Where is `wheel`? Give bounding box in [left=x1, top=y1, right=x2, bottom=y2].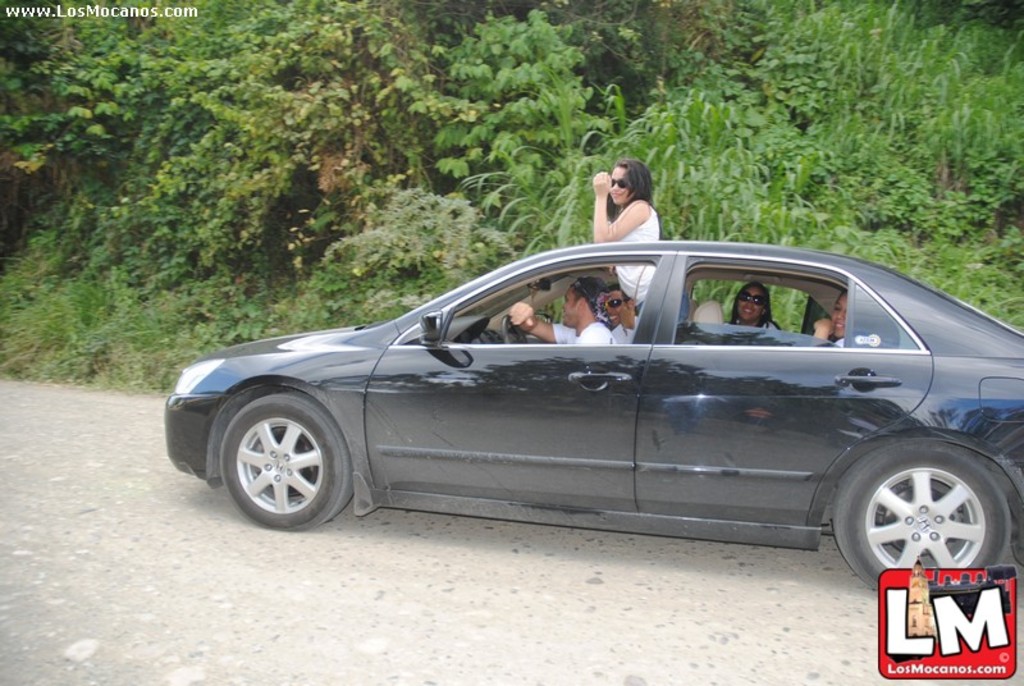
[left=215, top=388, right=342, bottom=522].
